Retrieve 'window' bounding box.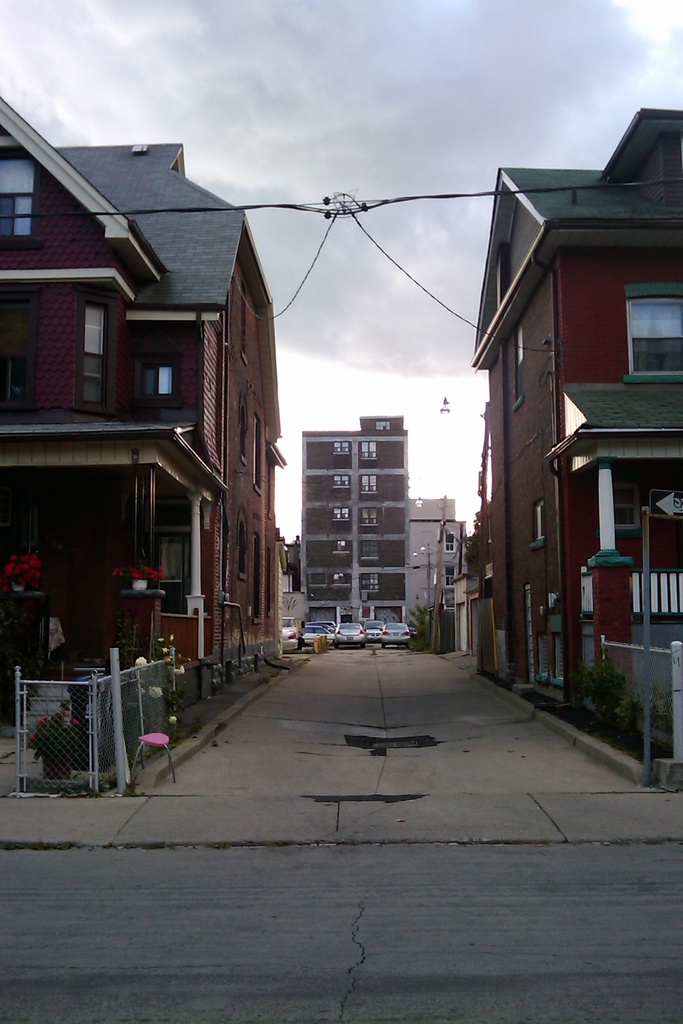
Bounding box: <bbox>358, 476, 381, 497</bbox>.
